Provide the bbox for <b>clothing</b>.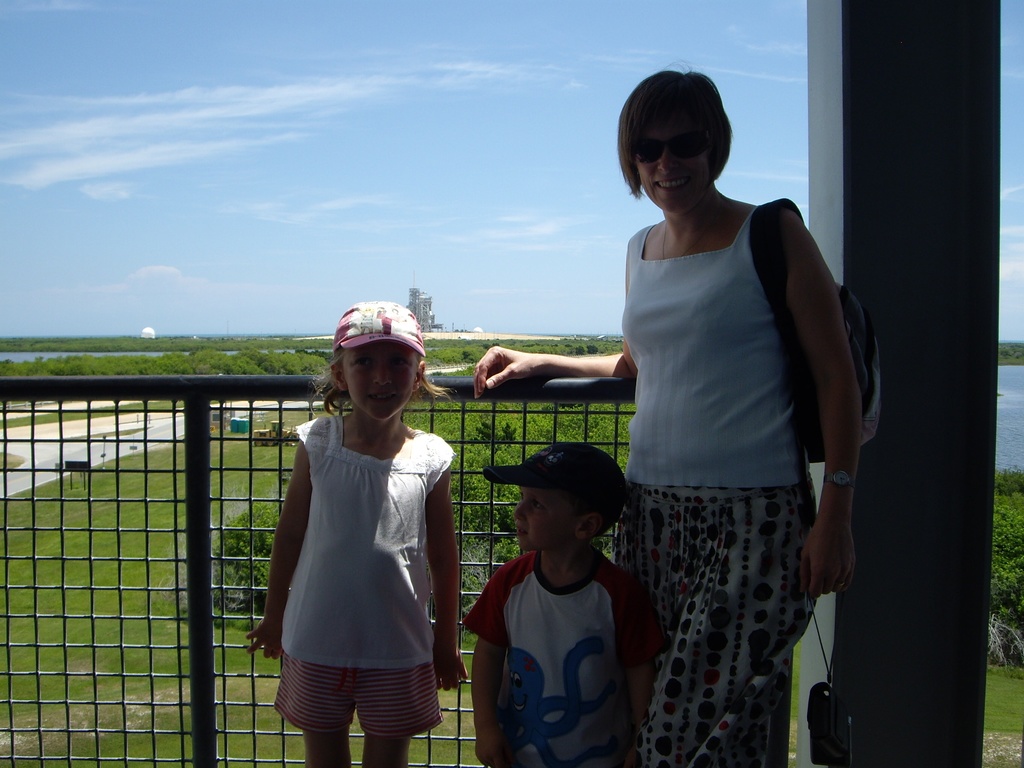
<bbox>586, 148, 863, 728</bbox>.
